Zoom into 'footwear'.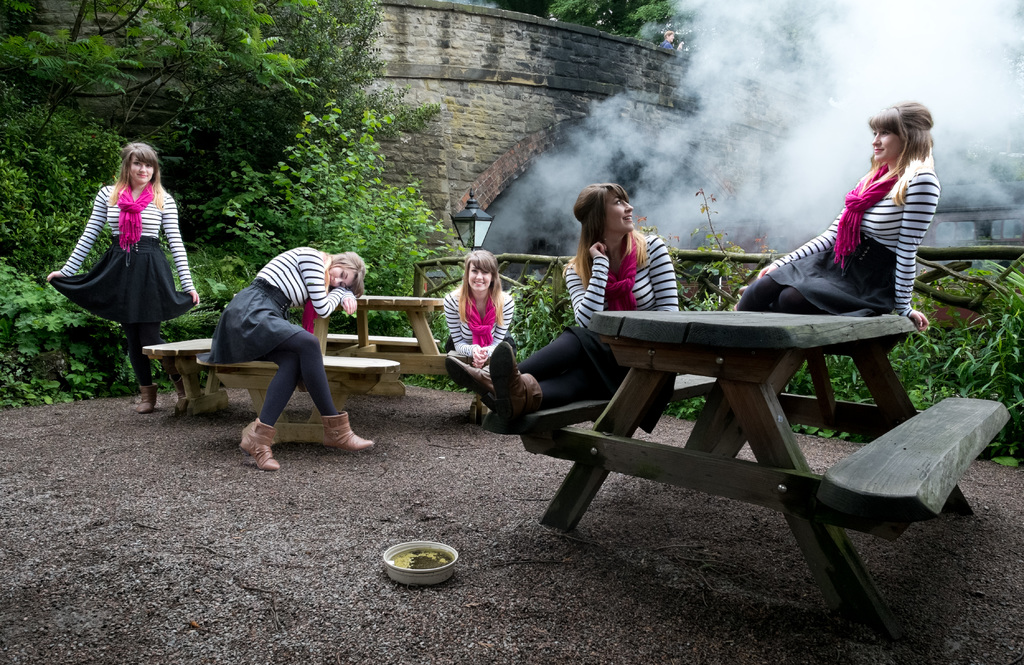
Zoom target: bbox(445, 357, 494, 408).
